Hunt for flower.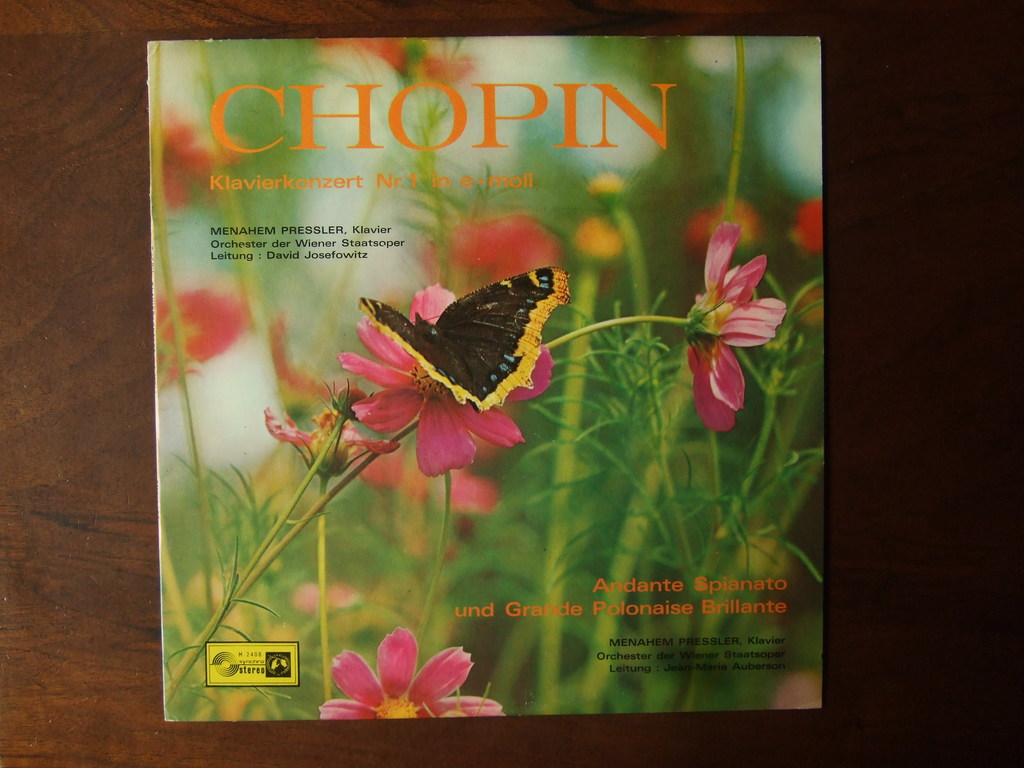
Hunted down at 333,290,559,472.
